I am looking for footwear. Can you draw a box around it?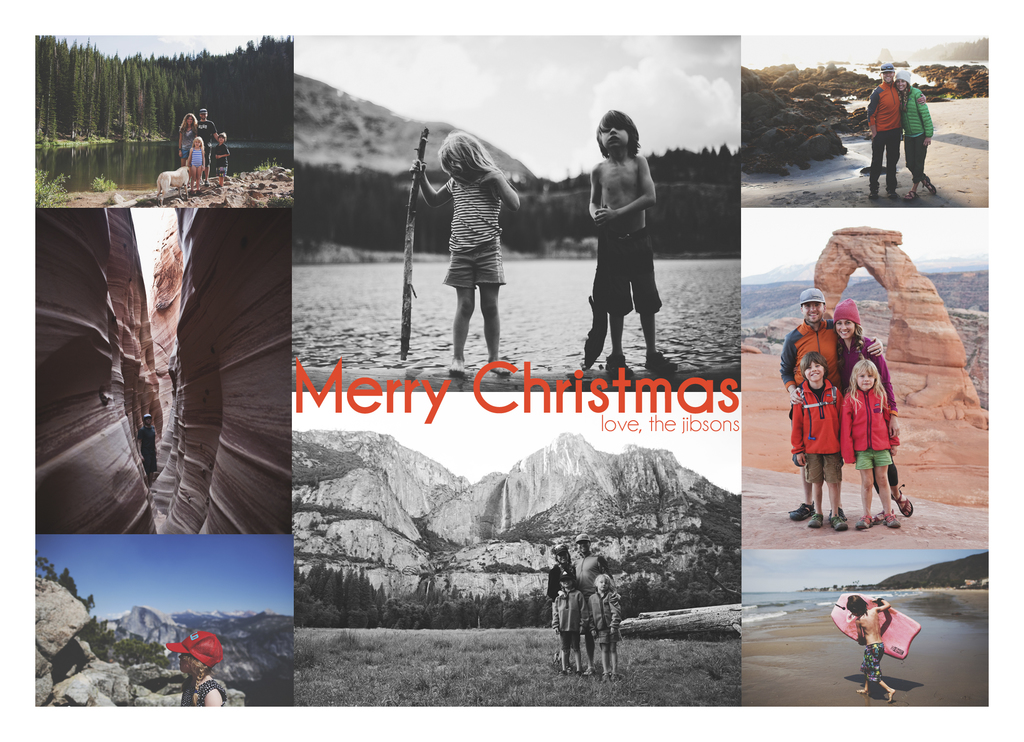
Sure, the bounding box is (829, 510, 847, 530).
